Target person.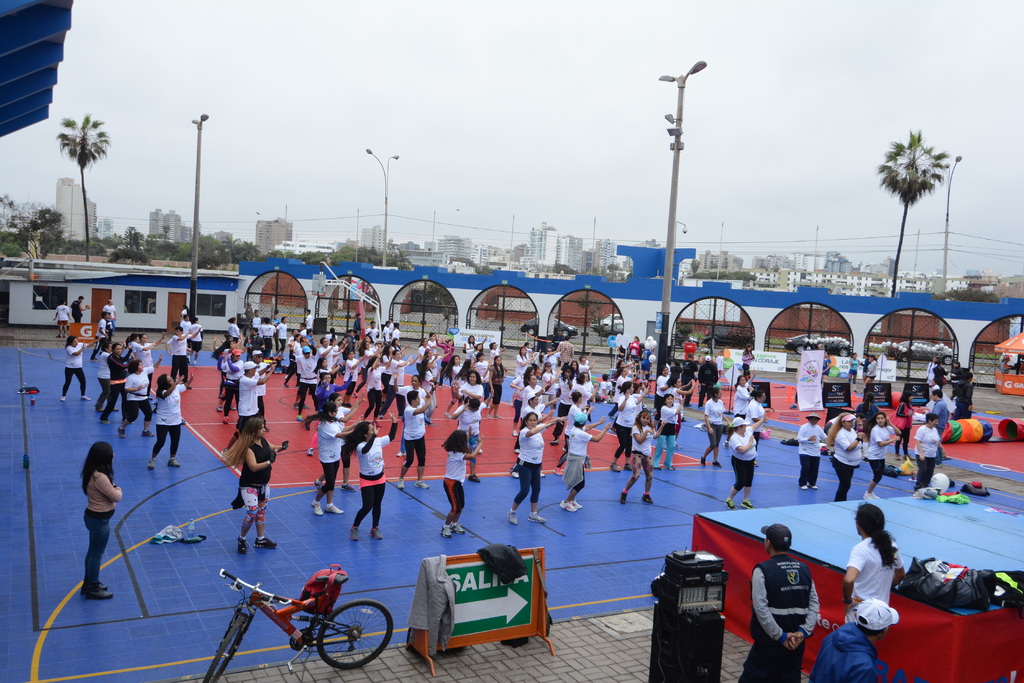
Target region: <bbox>735, 520, 820, 682</bbox>.
